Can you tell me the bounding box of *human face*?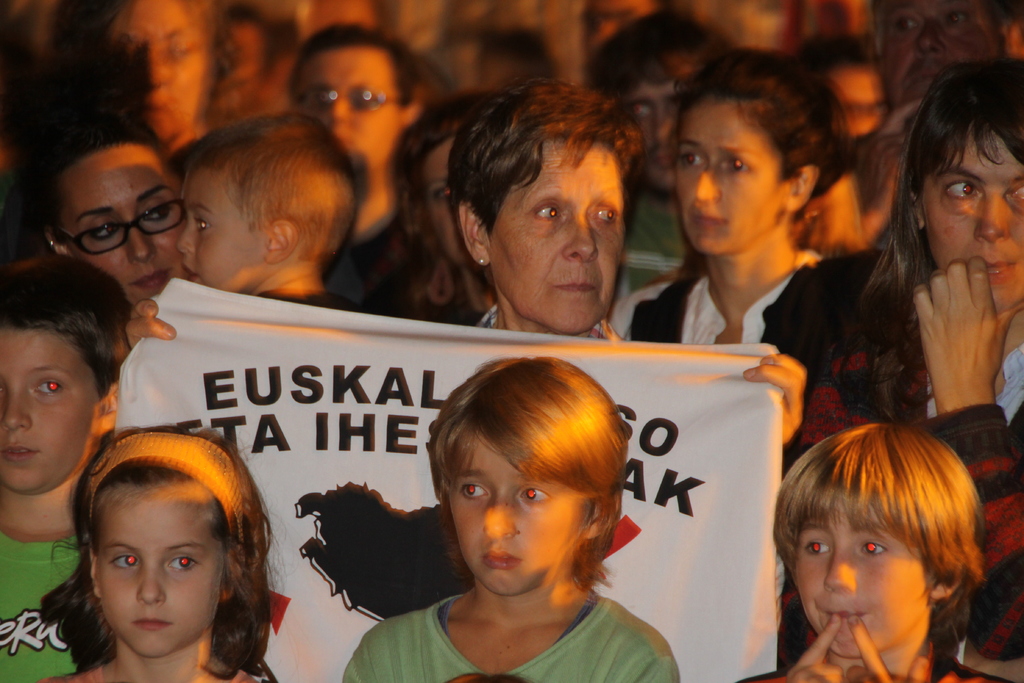
{"x1": 446, "y1": 433, "x2": 586, "y2": 596}.
